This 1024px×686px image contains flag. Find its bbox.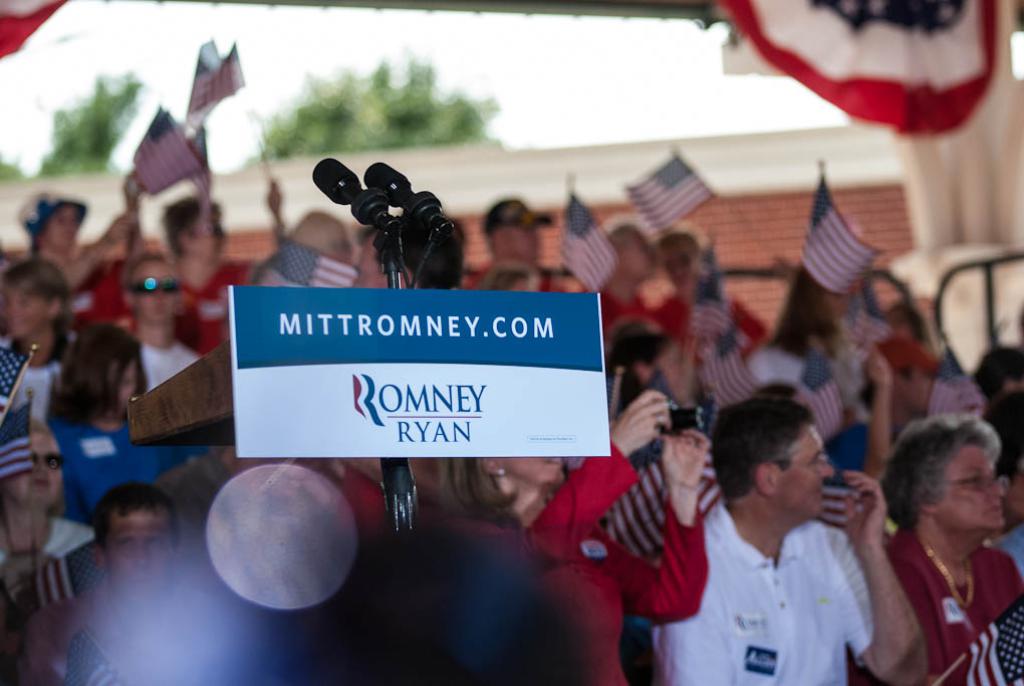
712,0,1010,136.
